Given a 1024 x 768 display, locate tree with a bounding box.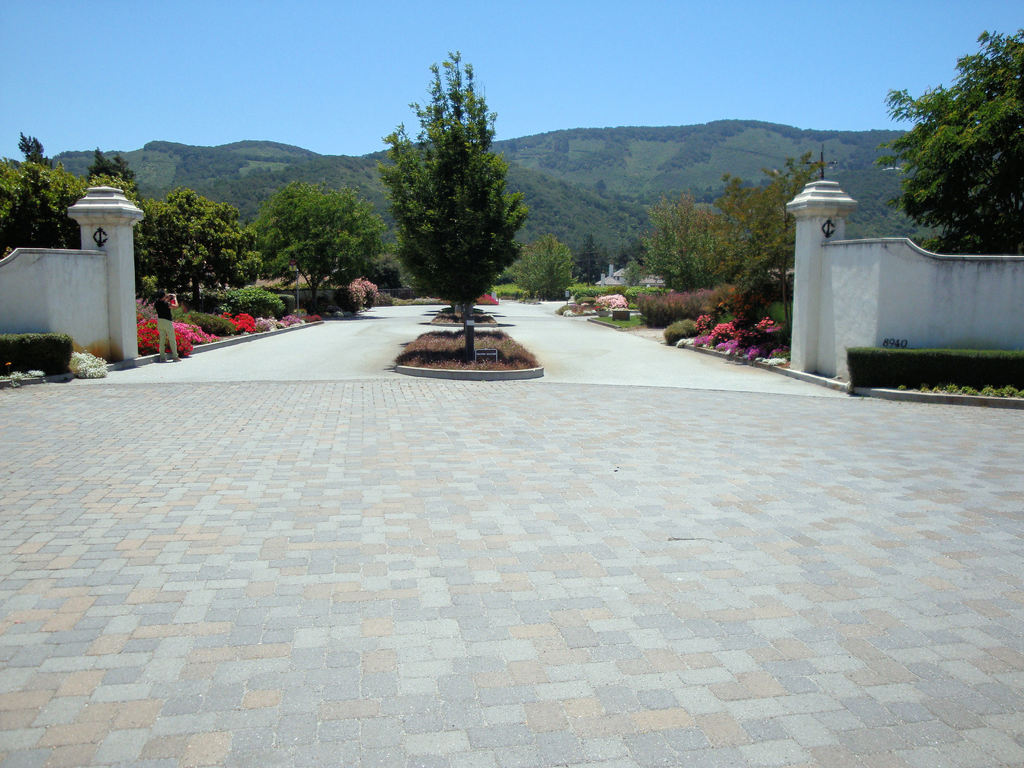
Located: box=[877, 26, 1023, 265].
